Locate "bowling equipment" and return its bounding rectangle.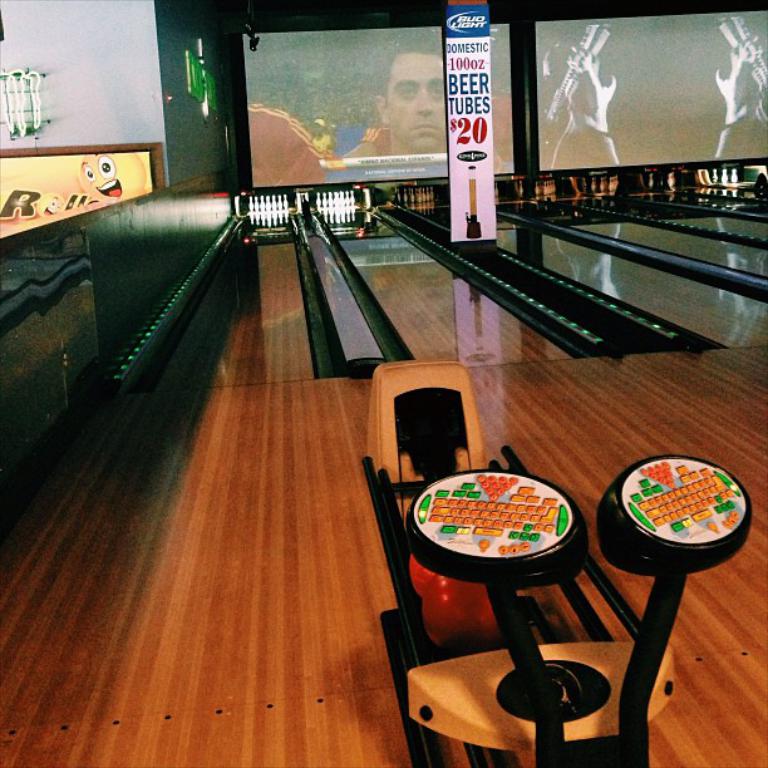
{"x1": 713, "y1": 166, "x2": 719, "y2": 183}.
